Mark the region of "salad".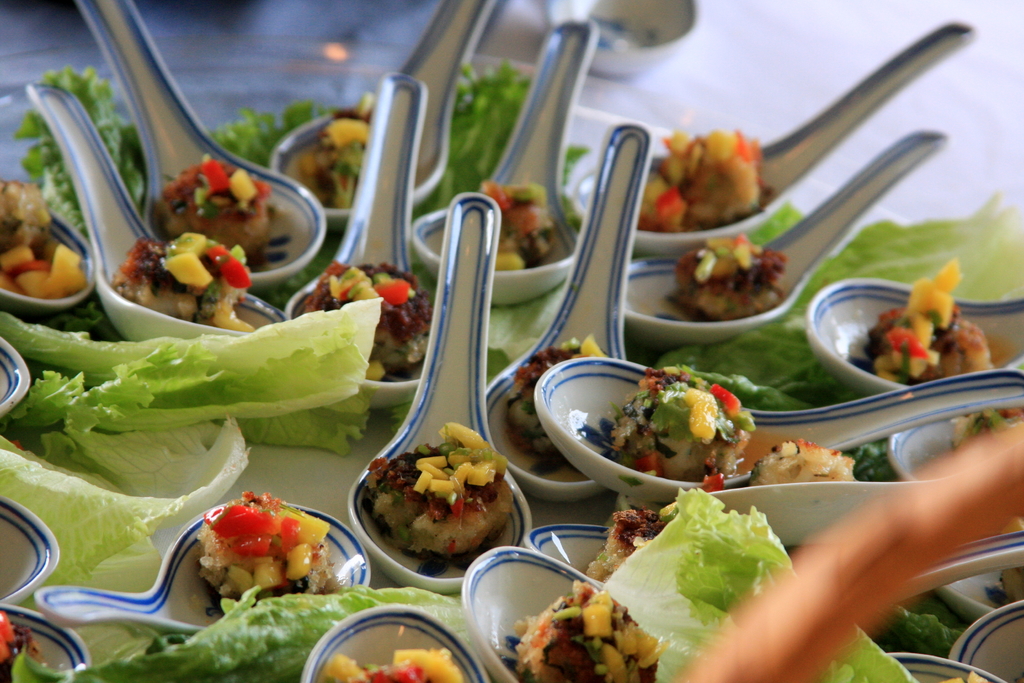
Region: 669:228:796:325.
